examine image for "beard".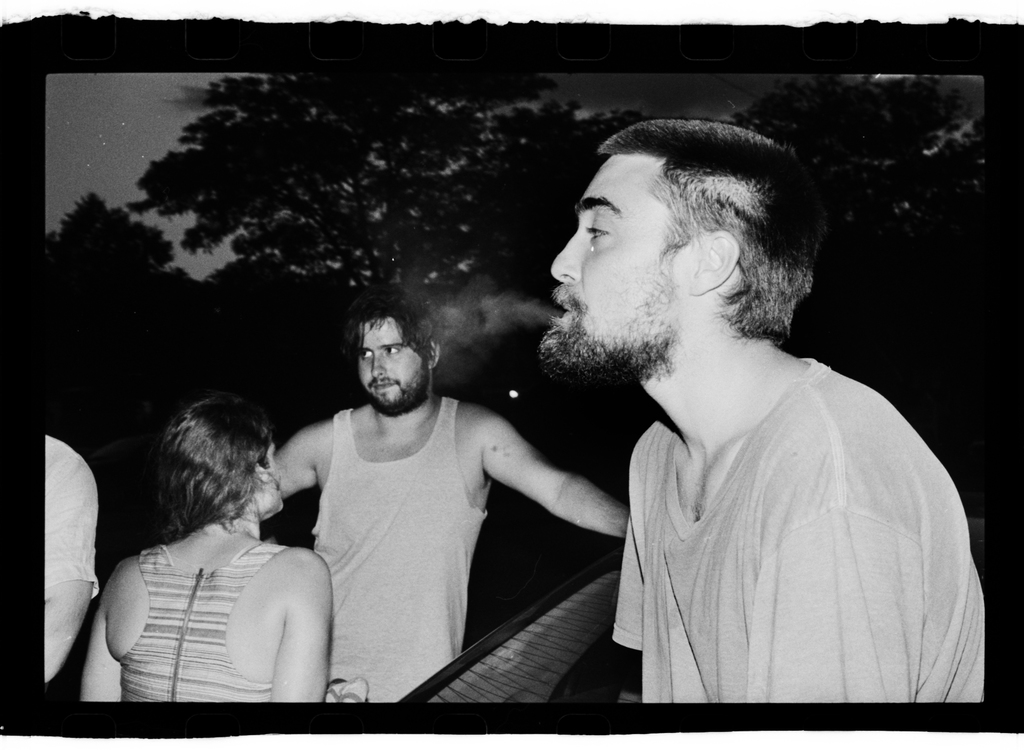
Examination result: bbox=[367, 371, 430, 415].
